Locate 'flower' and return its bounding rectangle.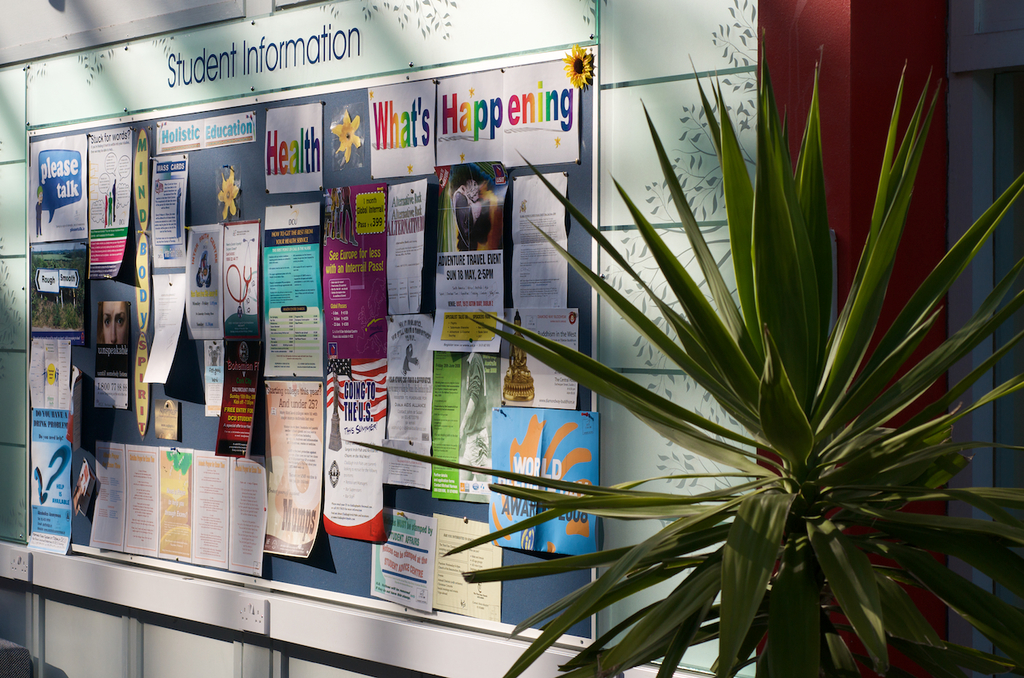
locate(367, 89, 377, 101).
